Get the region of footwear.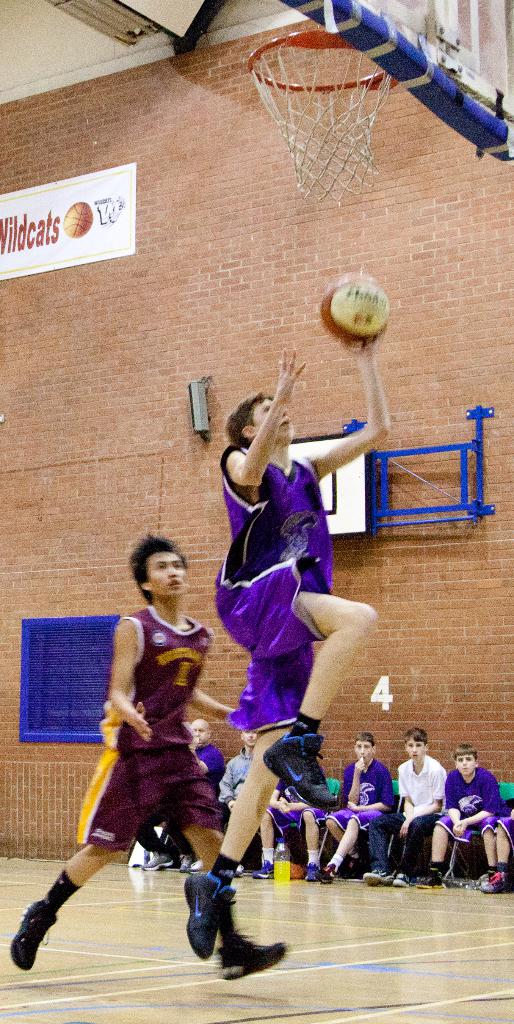
[x1=383, y1=874, x2=406, y2=888].
